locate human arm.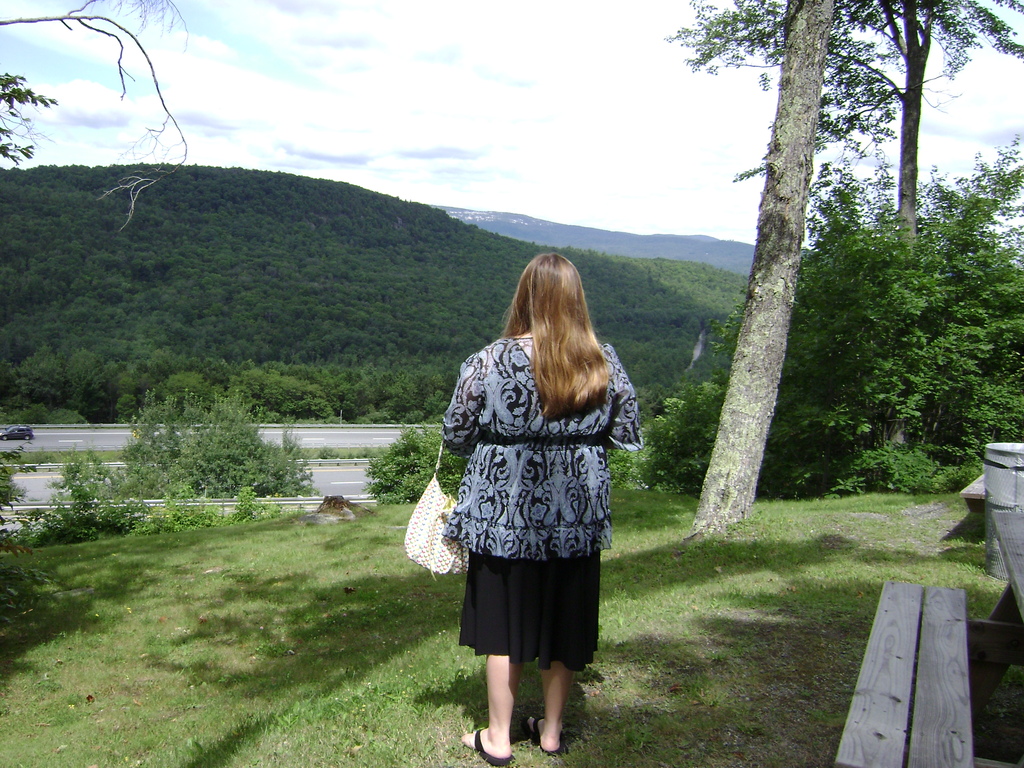
Bounding box: region(609, 344, 642, 445).
